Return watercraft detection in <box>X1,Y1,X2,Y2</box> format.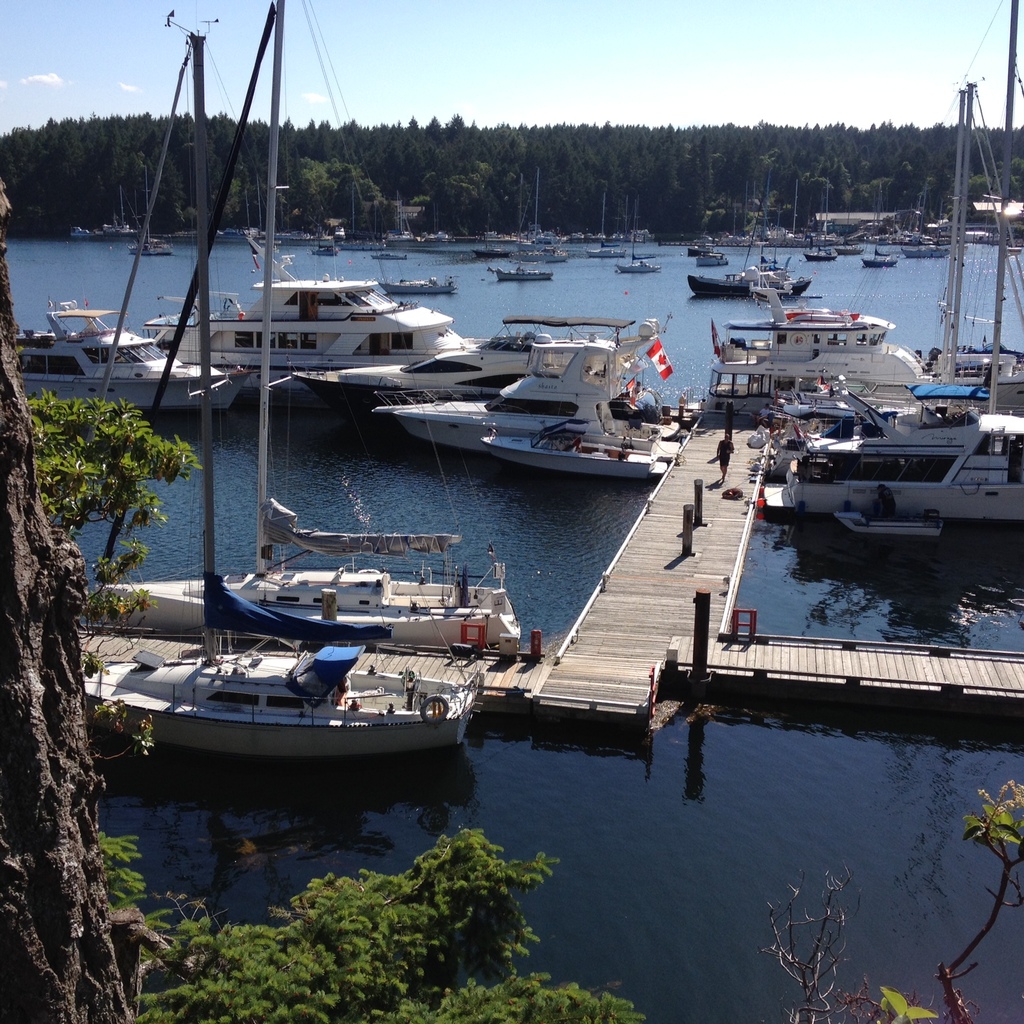
<box>476,248,518,264</box>.
